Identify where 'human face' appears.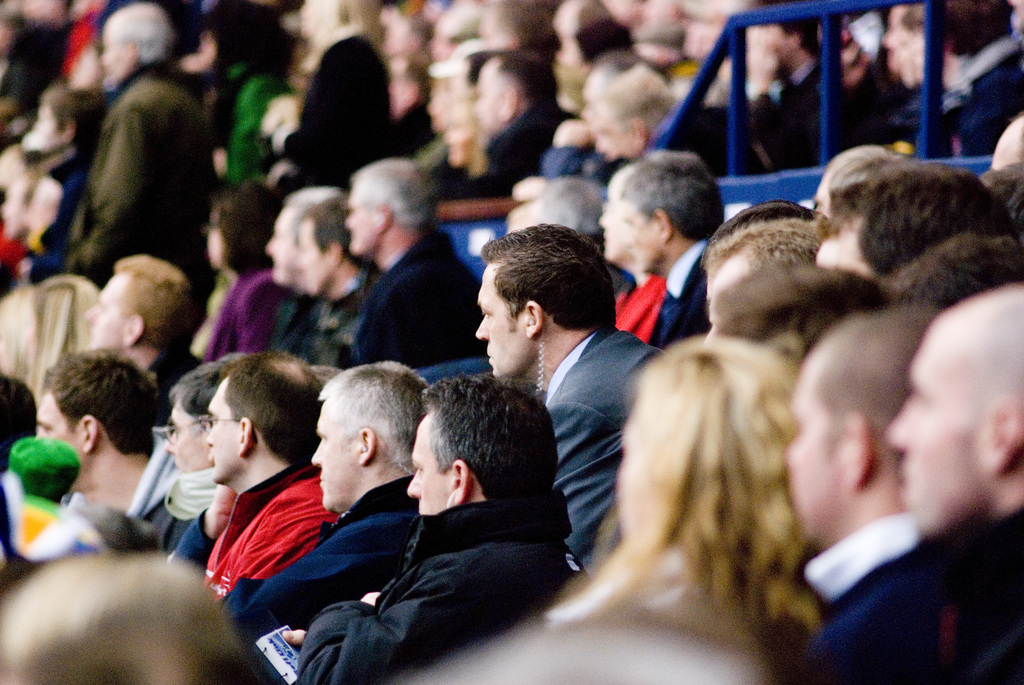
Appears at pyautogui.locateOnScreen(170, 398, 207, 472).
